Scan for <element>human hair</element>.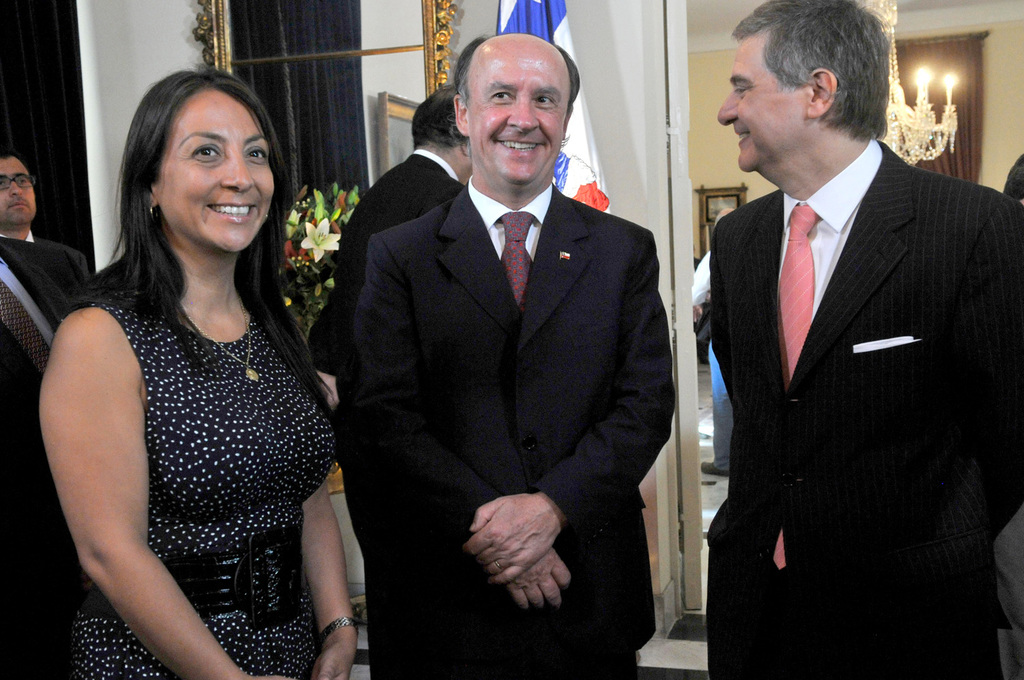
Scan result: bbox=(456, 32, 585, 132).
